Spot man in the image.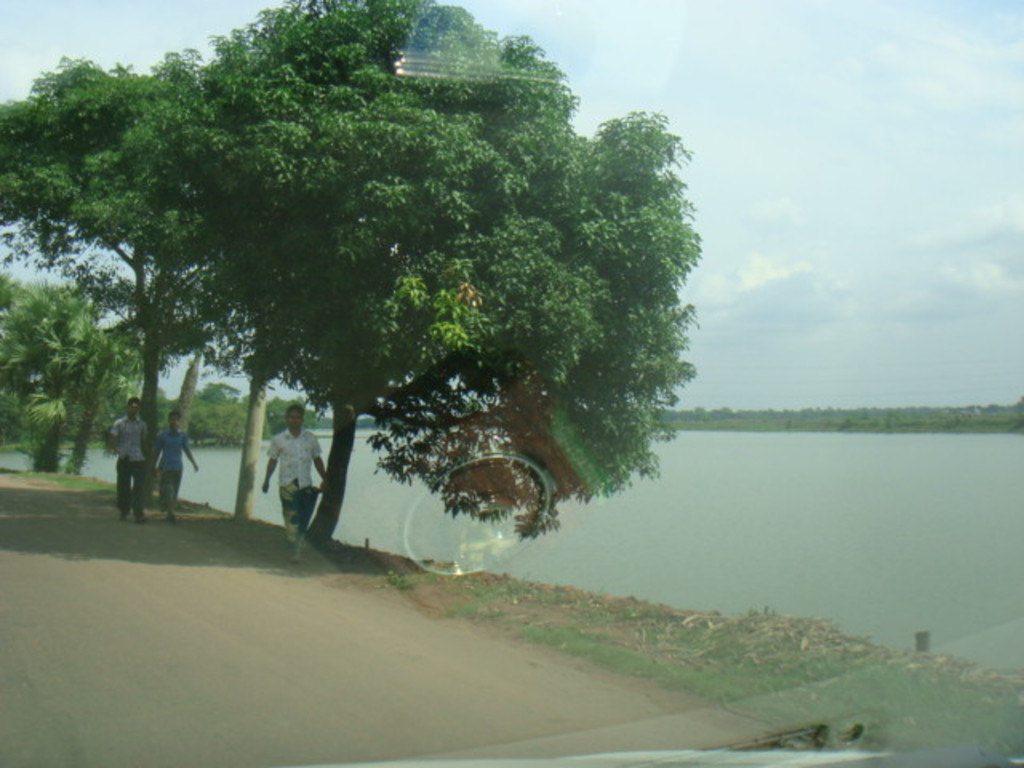
man found at left=106, top=397, right=150, bottom=523.
